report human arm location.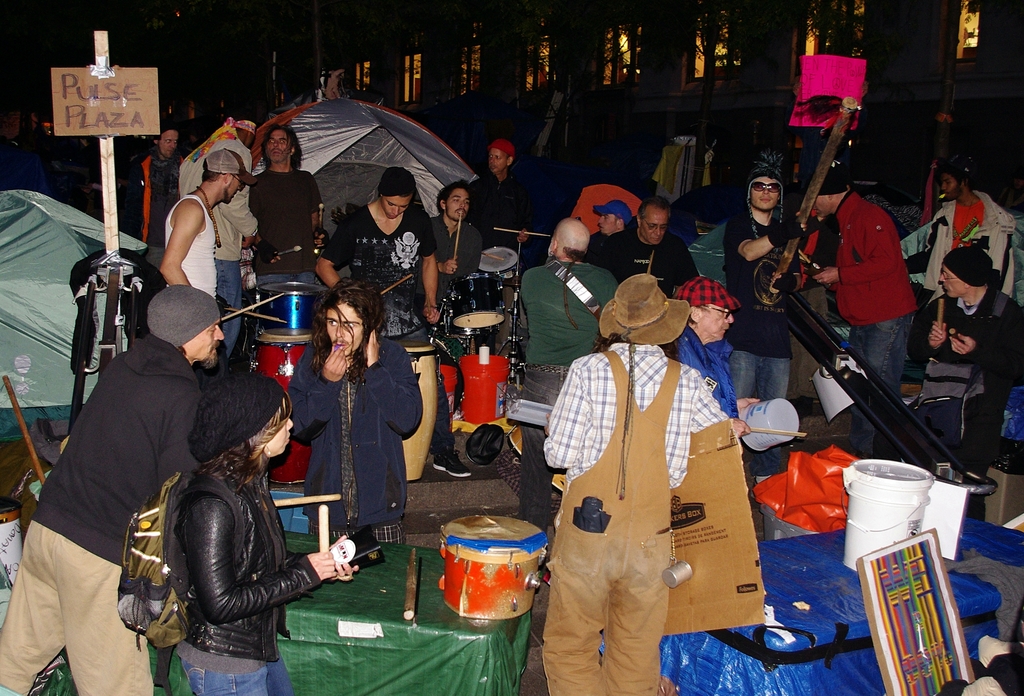
Report: x1=948 y1=302 x2=1020 y2=374.
